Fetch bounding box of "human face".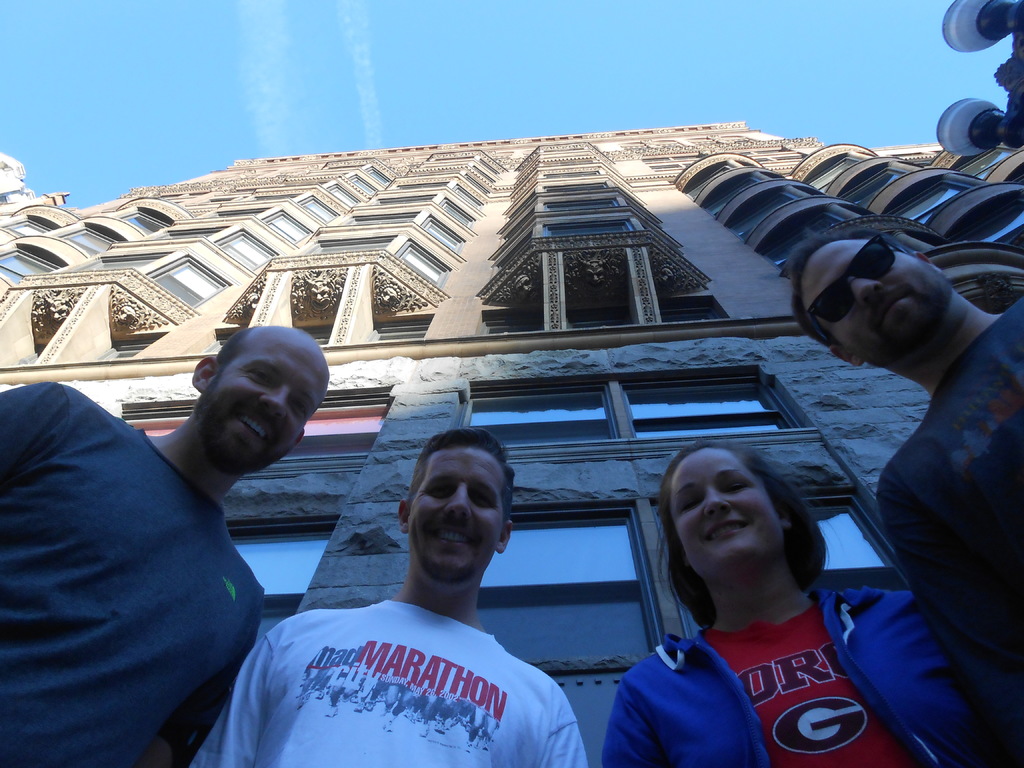
Bbox: l=408, t=451, r=502, b=586.
